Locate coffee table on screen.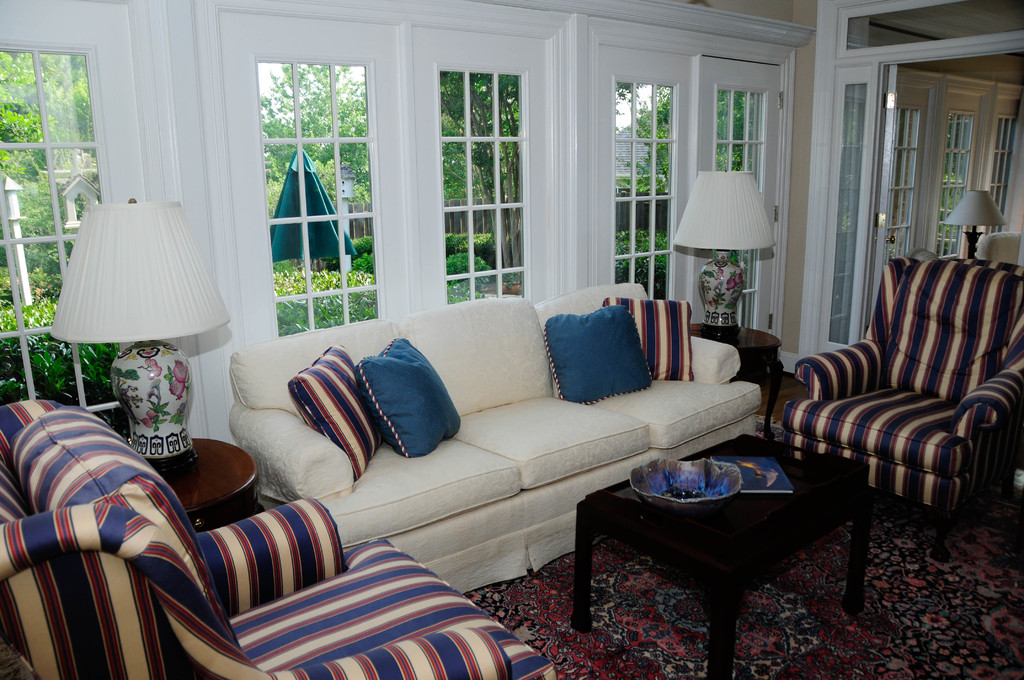
On screen at BBox(682, 319, 784, 429).
